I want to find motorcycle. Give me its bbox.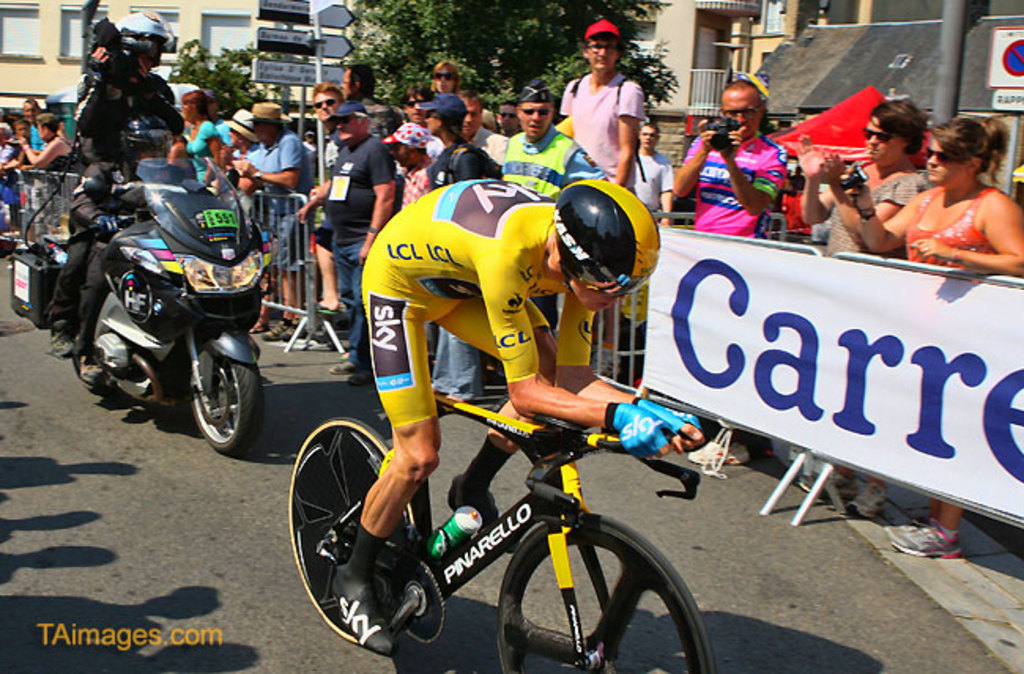
BBox(44, 142, 279, 449).
